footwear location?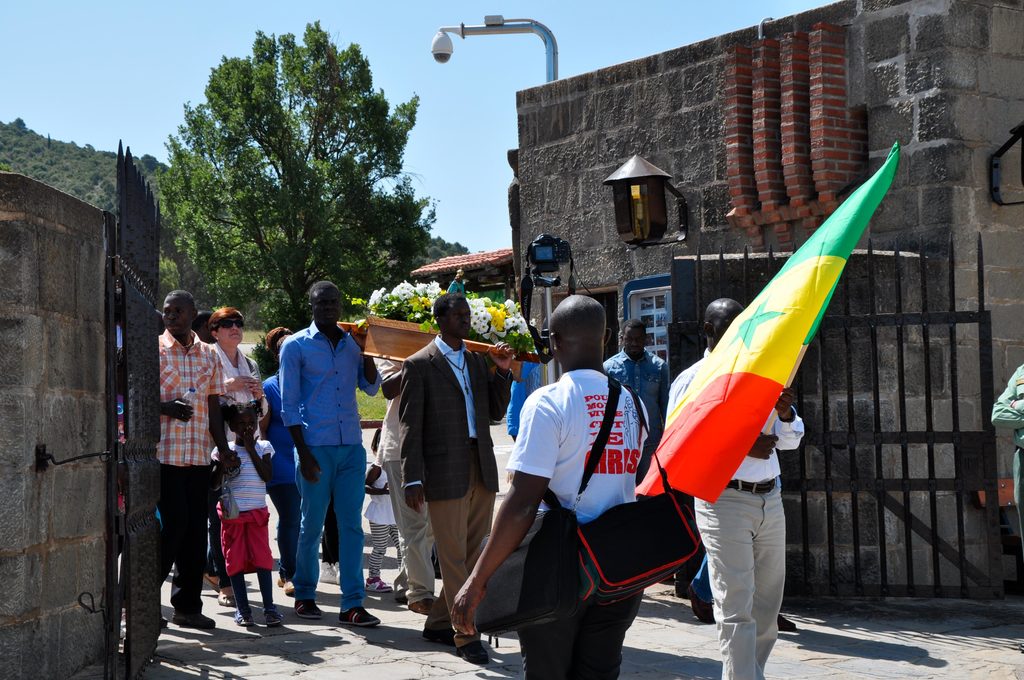
bbox=(778, 614, 797, 629)
